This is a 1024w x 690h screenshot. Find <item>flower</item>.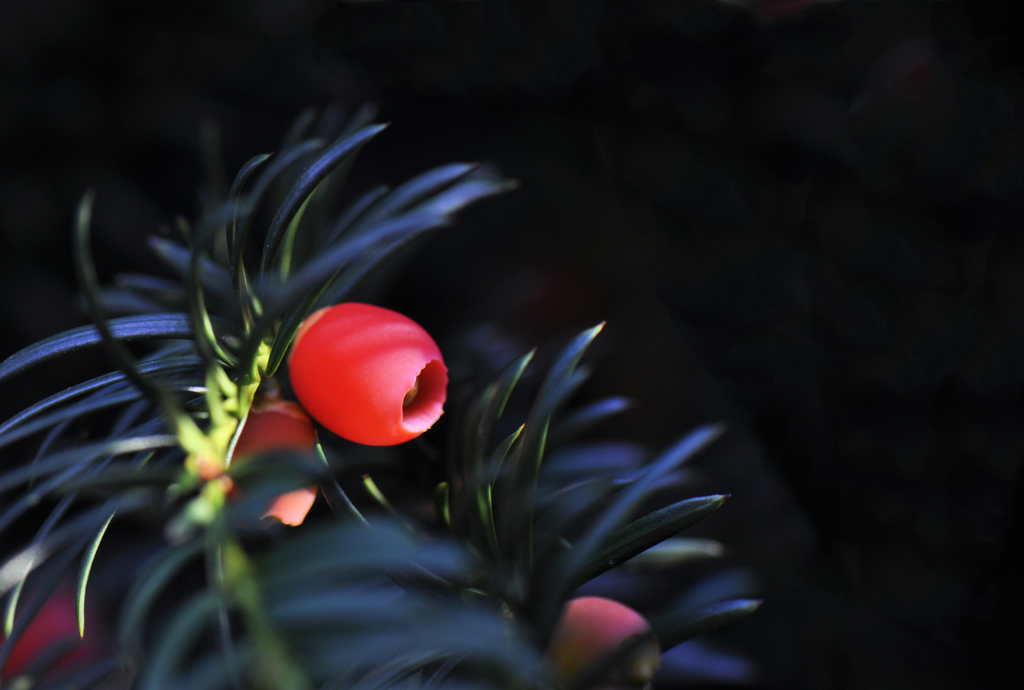
Bounding box: l=272, t=303, r=452, b=460.
